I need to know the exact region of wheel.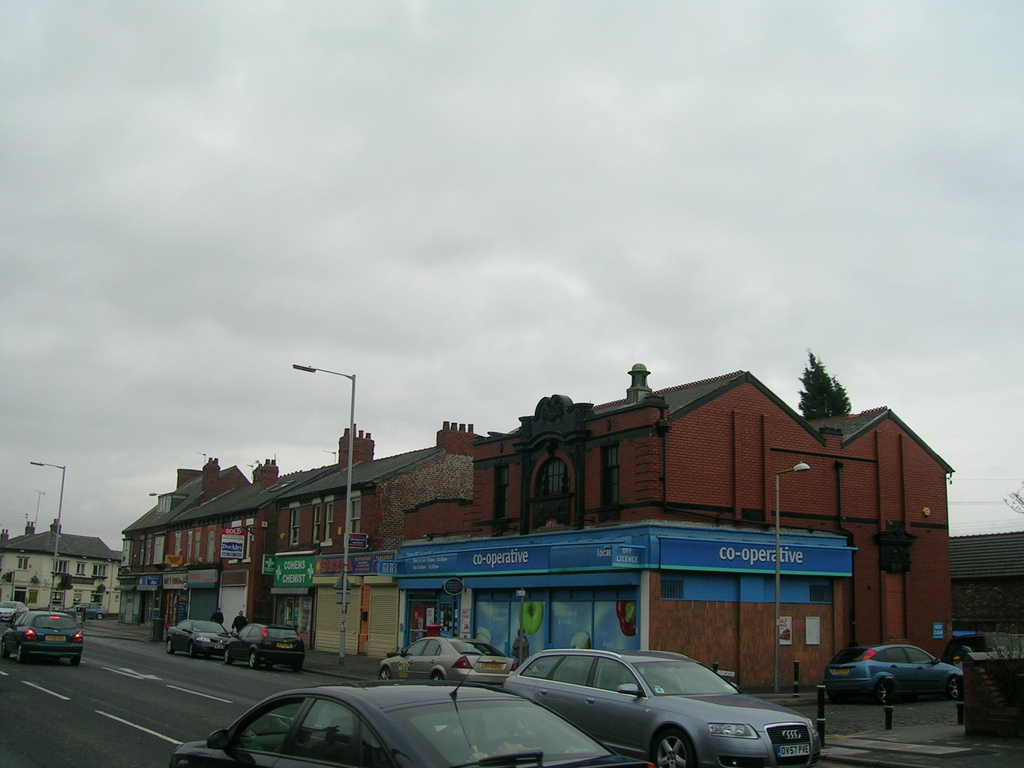
Region: [223,651,231,666].
